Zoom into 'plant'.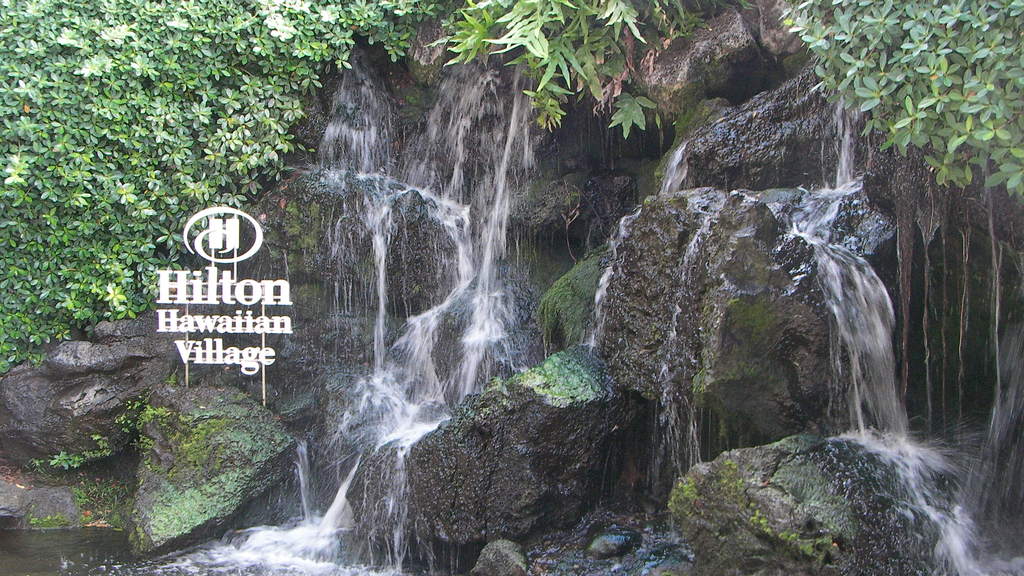
Zoom target: 42, 387, 270, 527.
